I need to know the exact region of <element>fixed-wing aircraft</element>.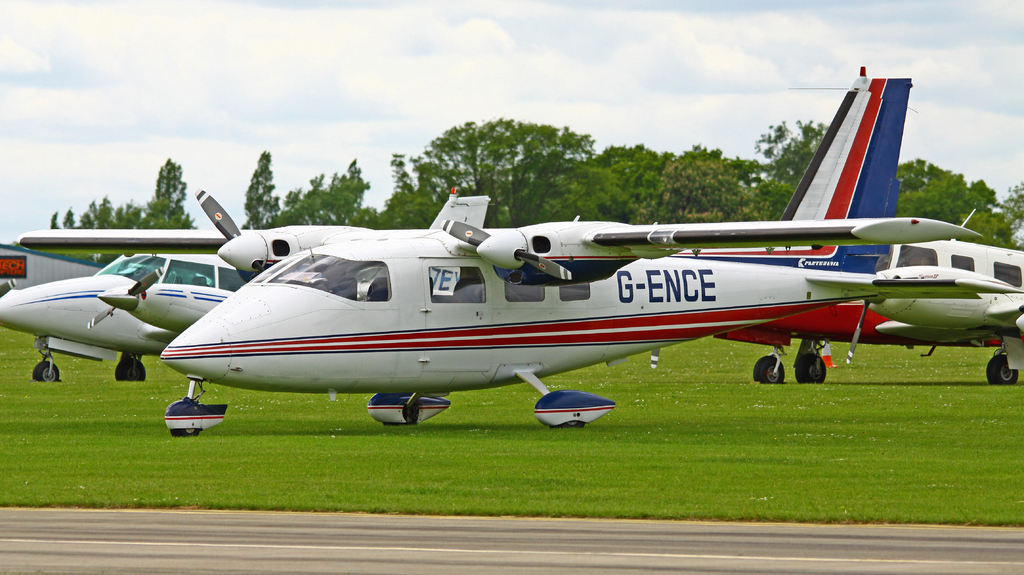
Region: (6,238,120,290).
